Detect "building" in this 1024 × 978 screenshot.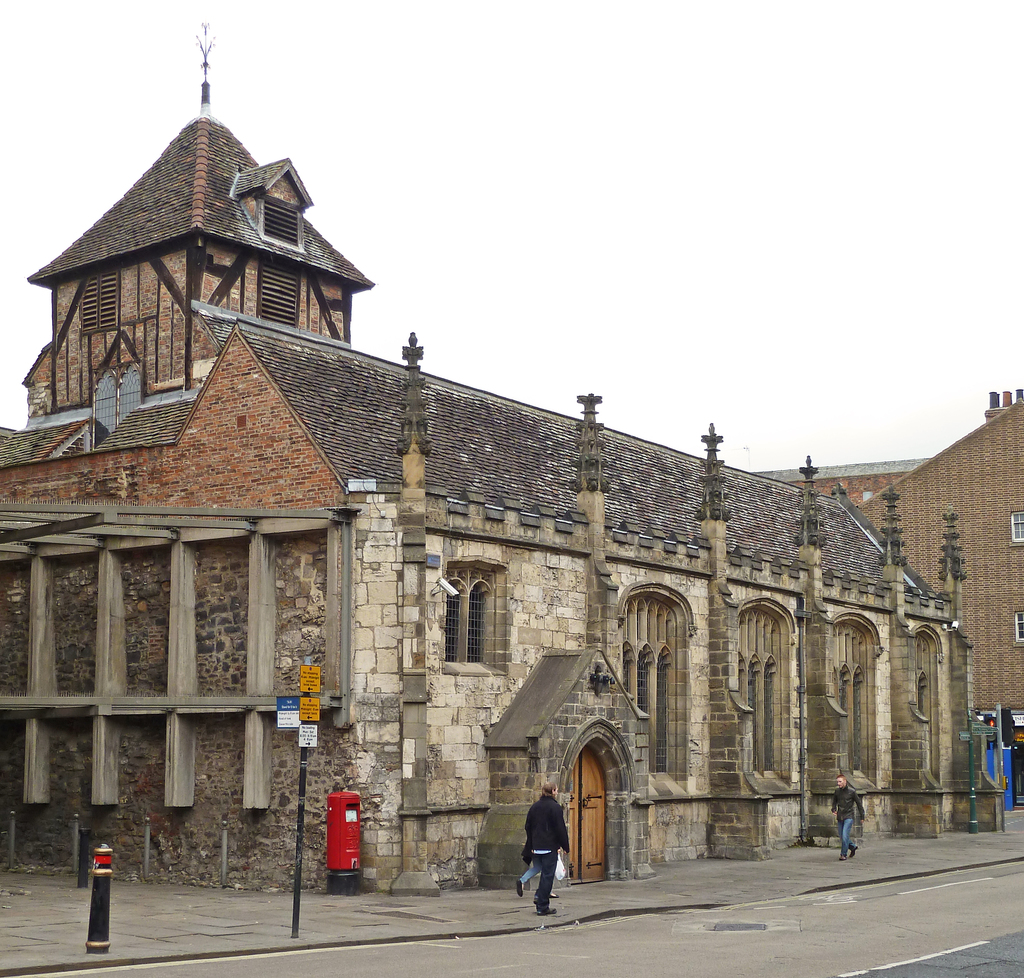
Detection: left=750, top=459, right=941, bottom=509.
